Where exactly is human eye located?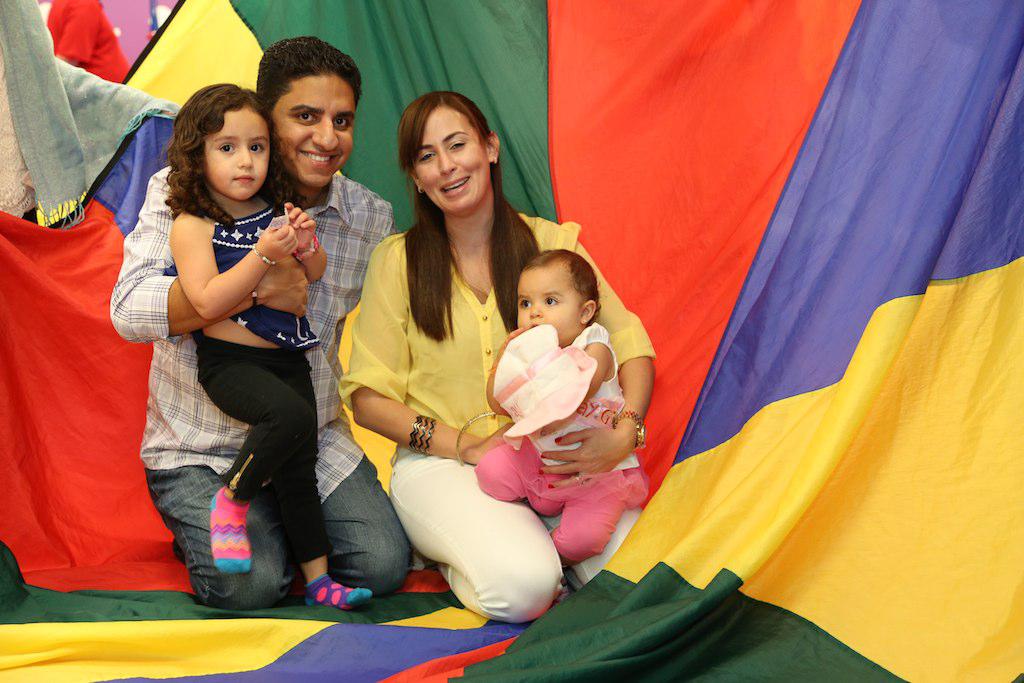
Its bounding box is region(419, 151, 437, 161).
